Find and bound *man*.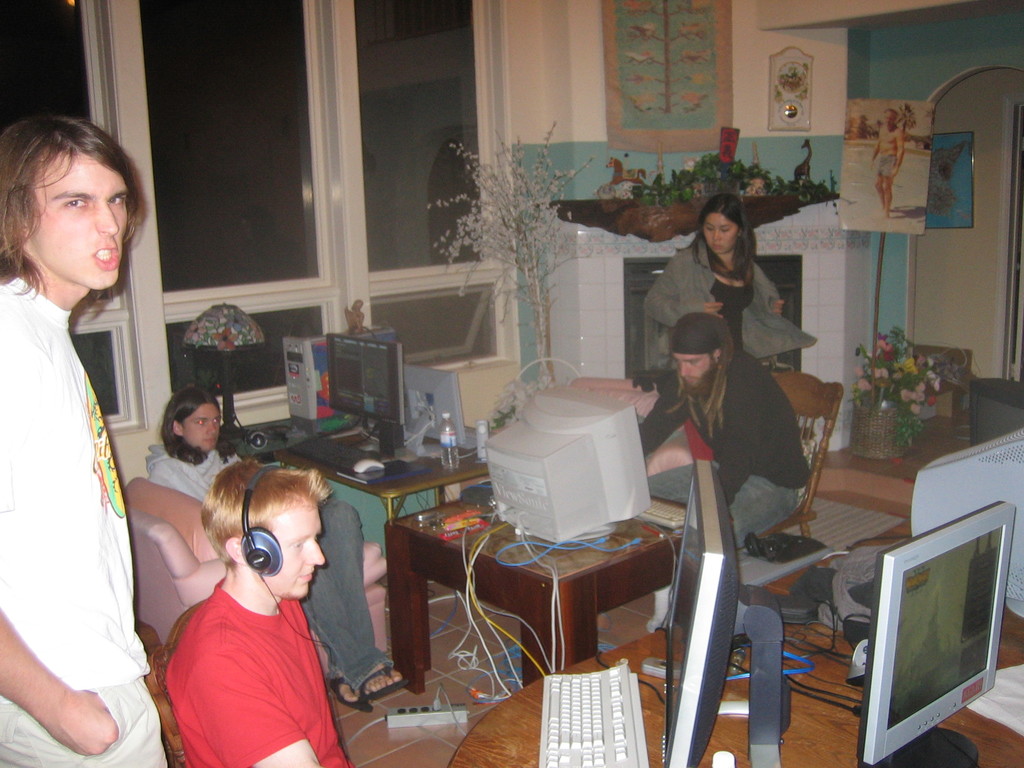
Bound: locate(163, 457, 355, 767).
